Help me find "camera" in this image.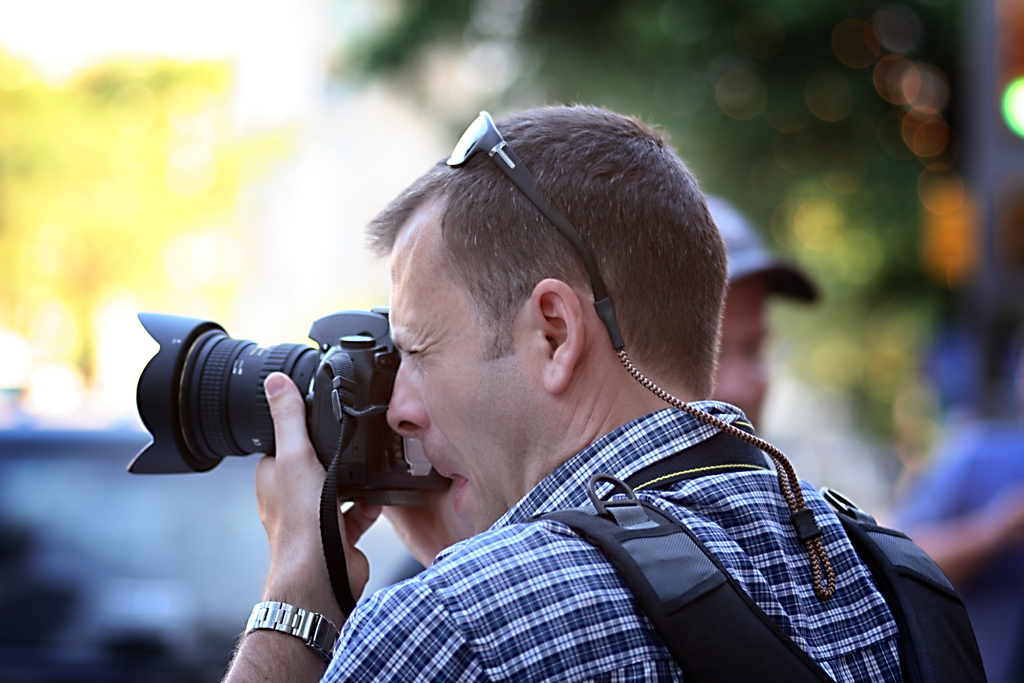
Found it: <box>124,308,459,502</box>.
